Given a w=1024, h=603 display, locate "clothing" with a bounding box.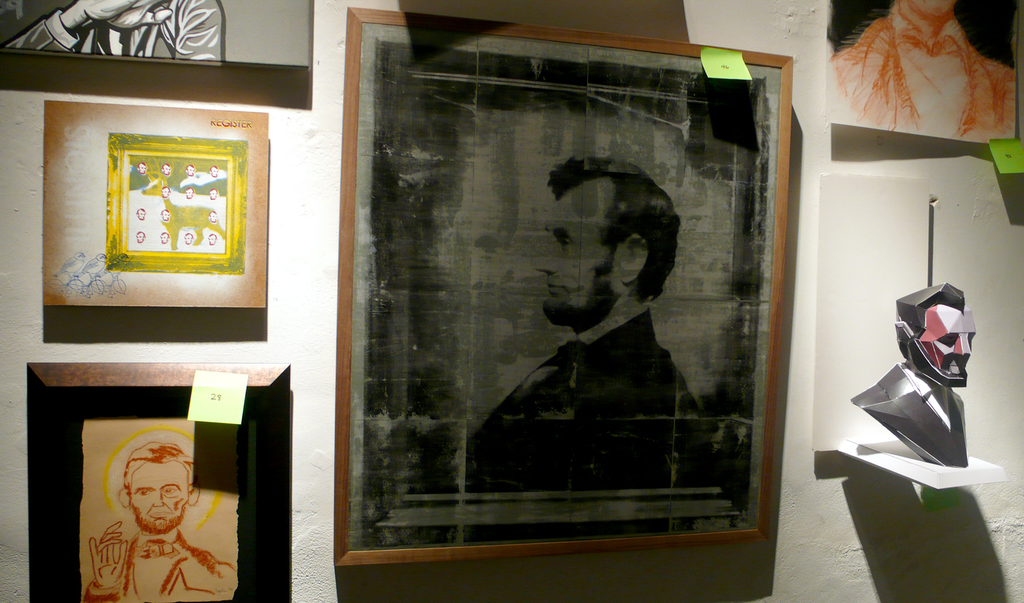
Located: left=449, top=306, right=717, bottom=493.
